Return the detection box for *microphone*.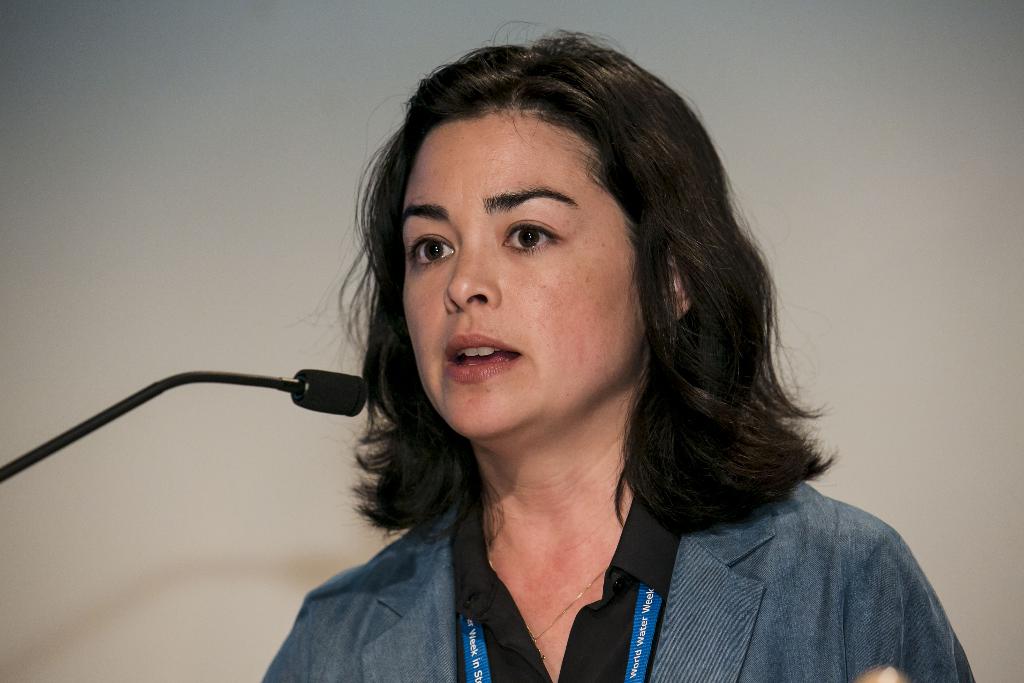
[left=289, top=372, right=369, bottom=416].
